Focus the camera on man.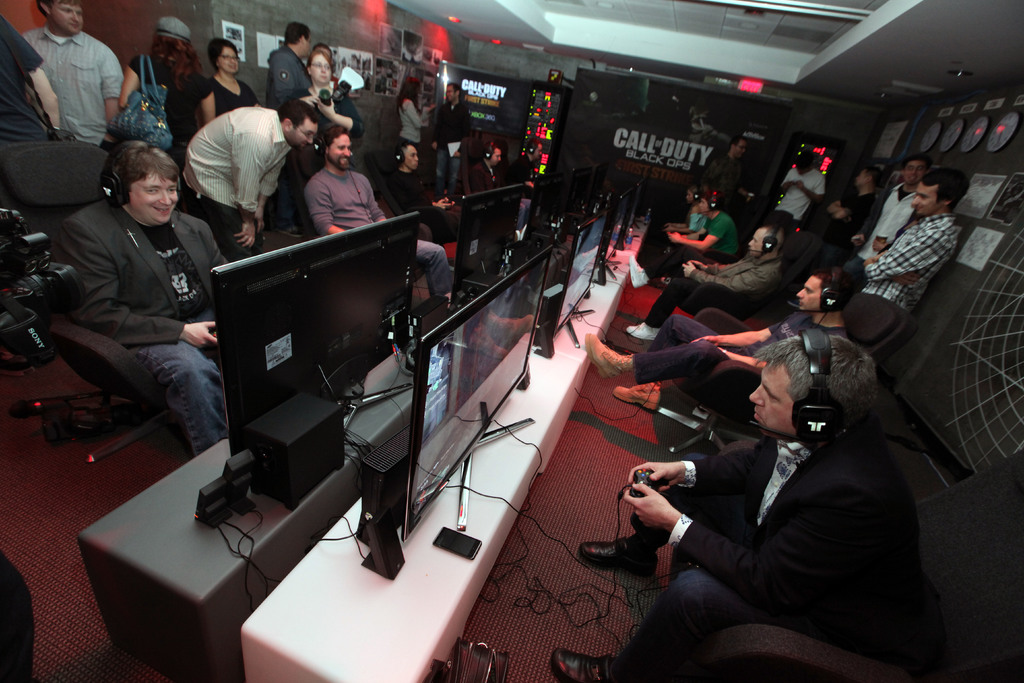
Focus region: locate(180, 97, 318, 259).
